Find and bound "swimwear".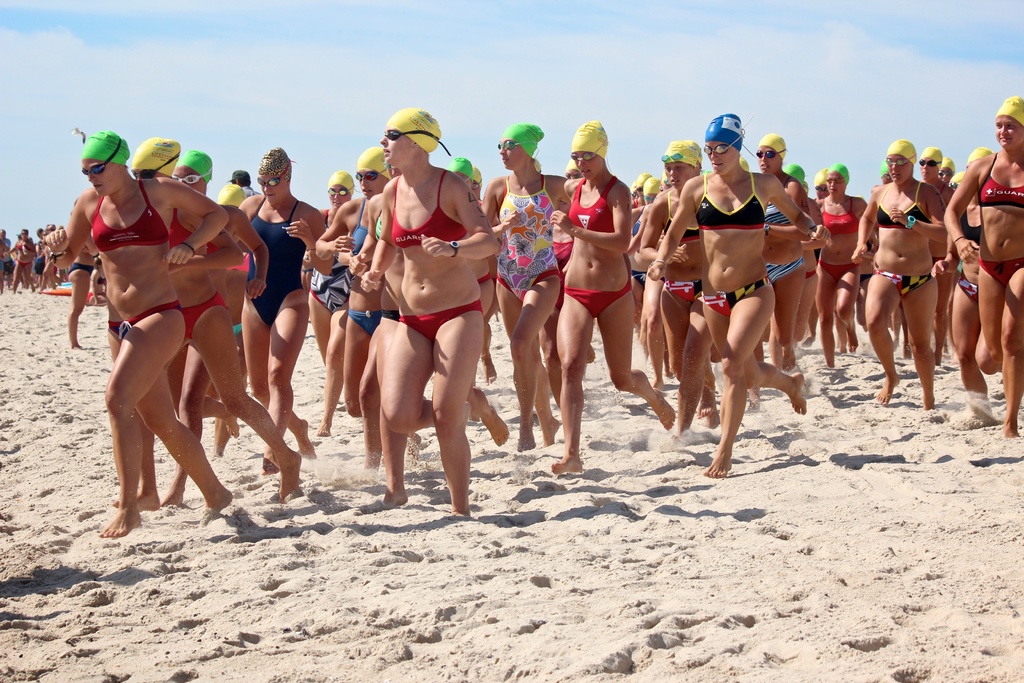
Bound: Rect(959, 275, 980, 301).
